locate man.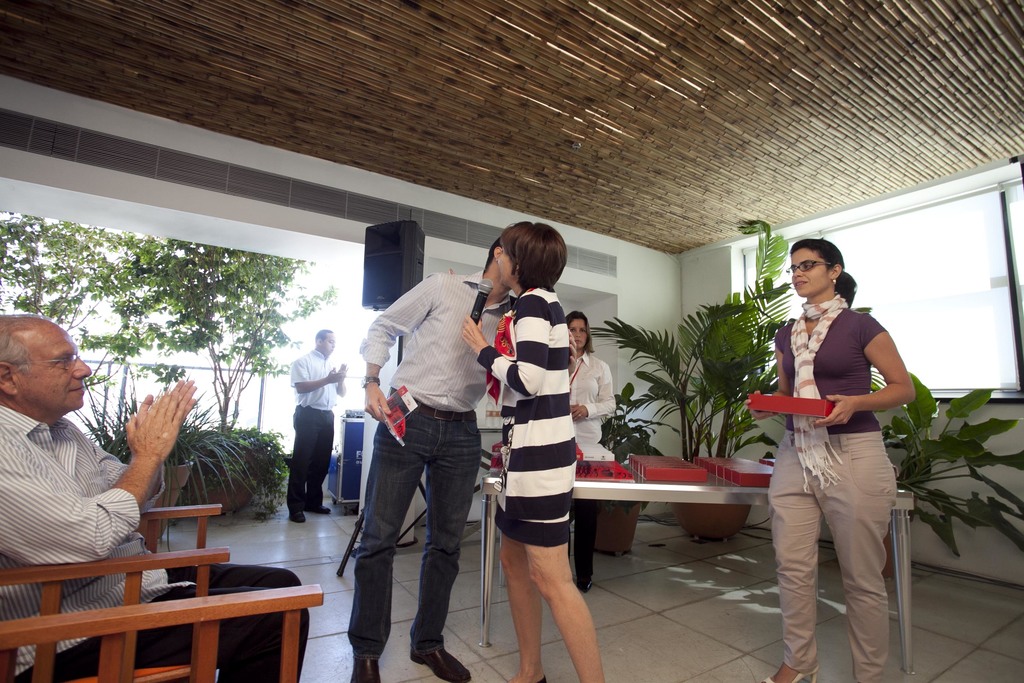
Bounding box: box(0, 309, 309, 682).
